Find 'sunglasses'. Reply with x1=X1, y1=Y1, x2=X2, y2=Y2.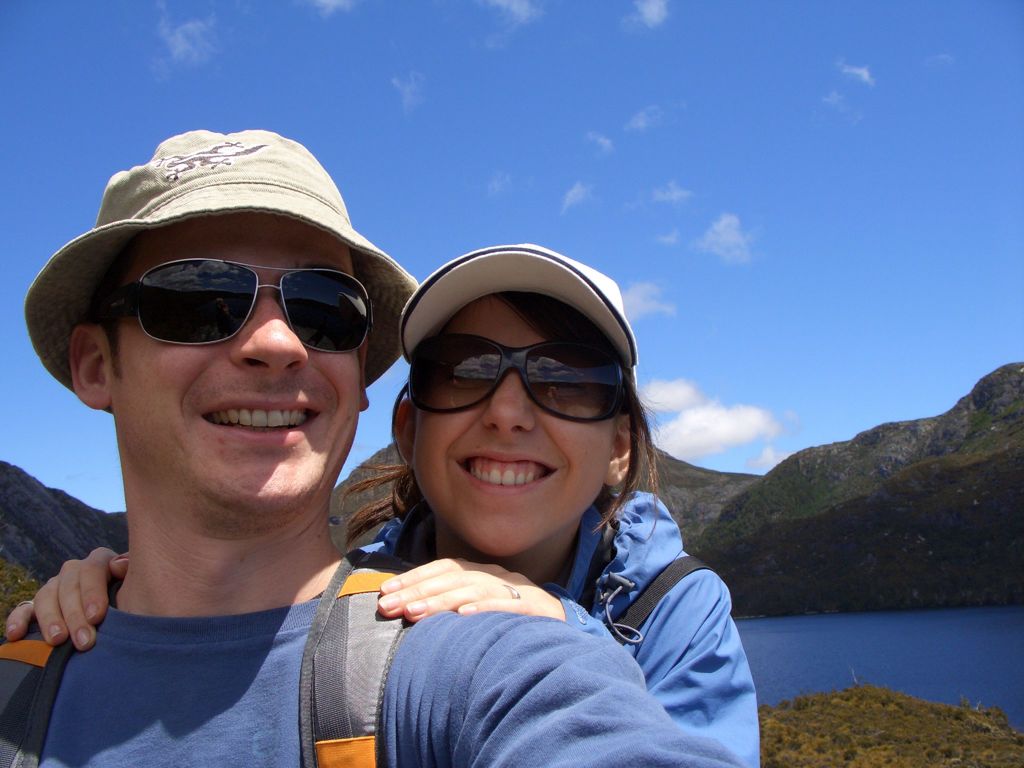
x1=401, y1=326, x2=638, y2=429.
